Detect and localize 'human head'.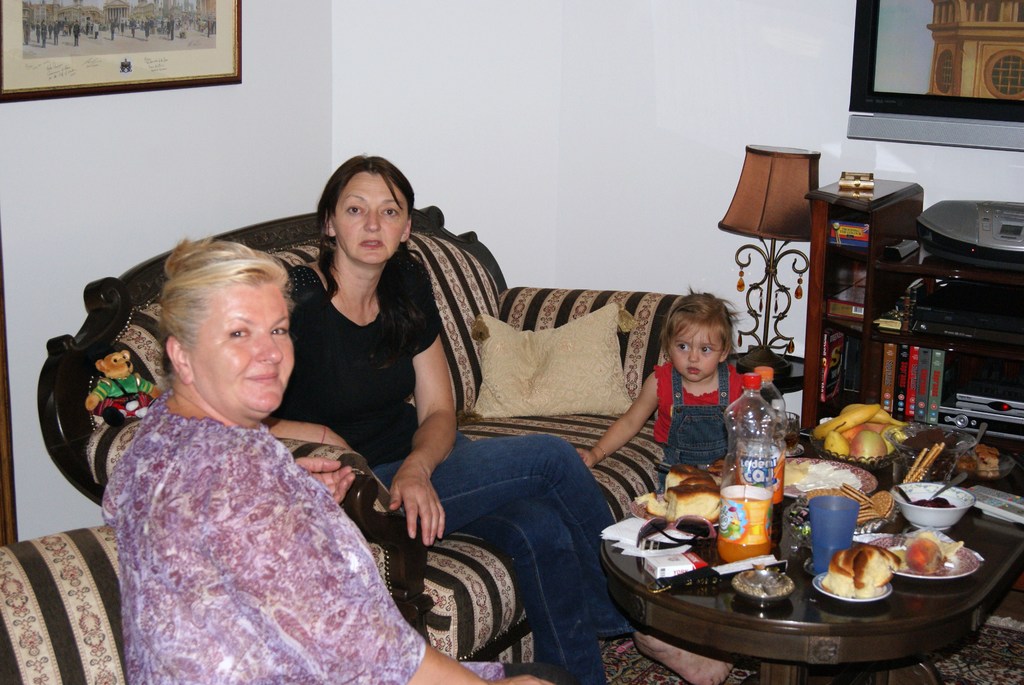
Localized at bbox=(298, 147, 417, 274).
